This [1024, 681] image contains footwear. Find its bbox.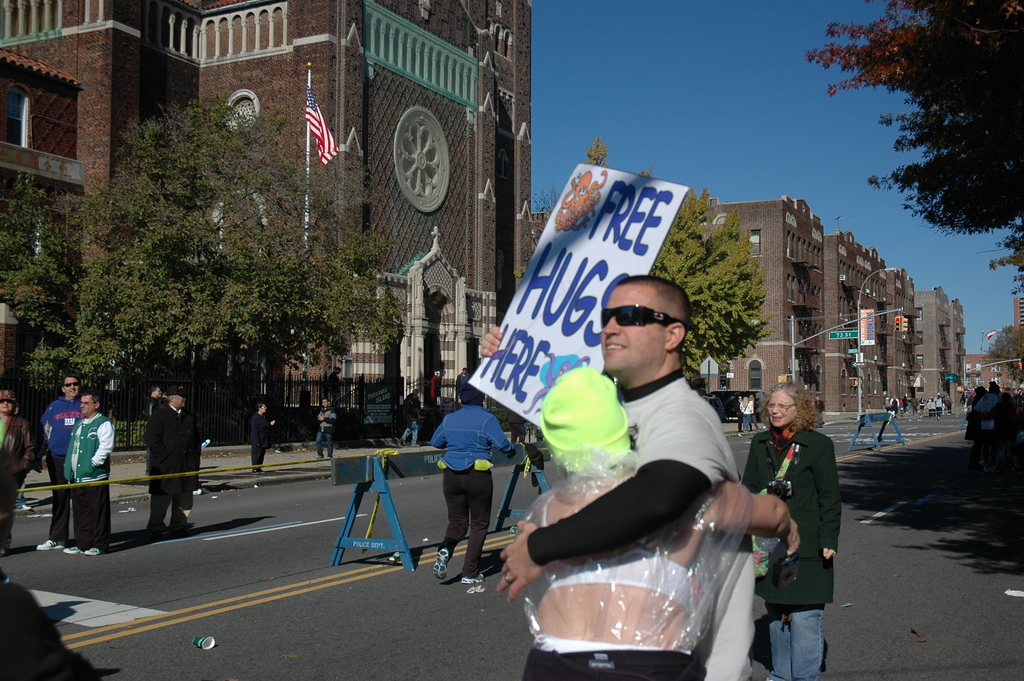
bbox=[459, 573, 484, 582].
